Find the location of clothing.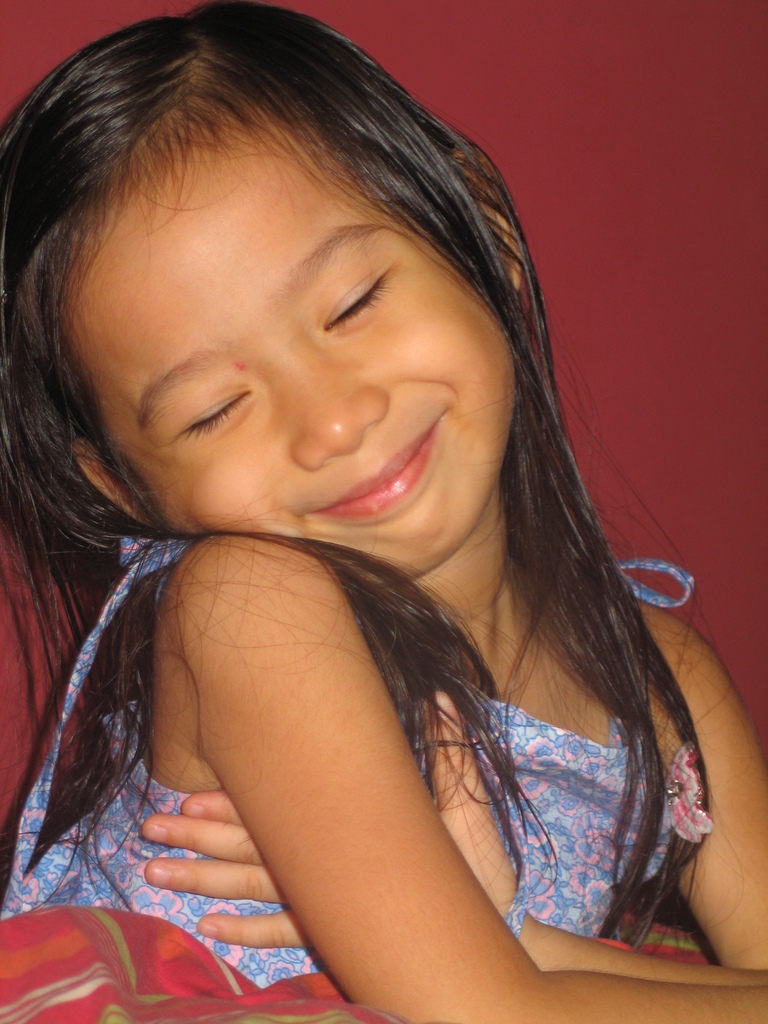
Location: [x1=0, y1=548, x2=722, y2=993].
